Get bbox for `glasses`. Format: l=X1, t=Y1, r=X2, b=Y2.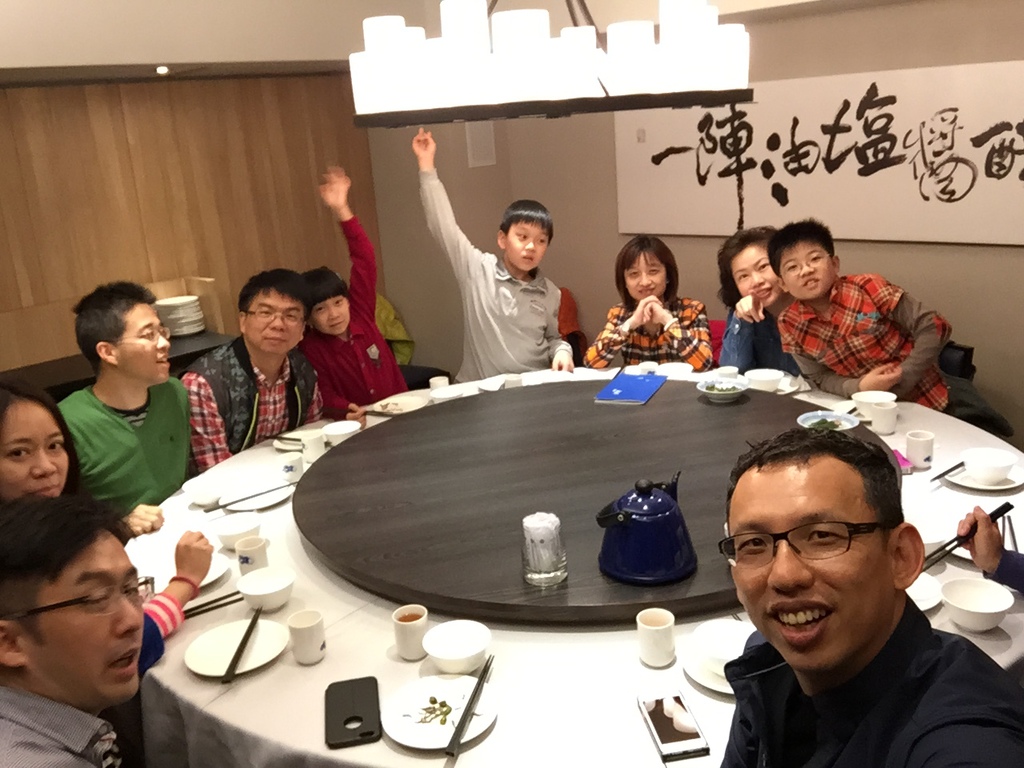
l=112, t=328, r=166, b=342.
